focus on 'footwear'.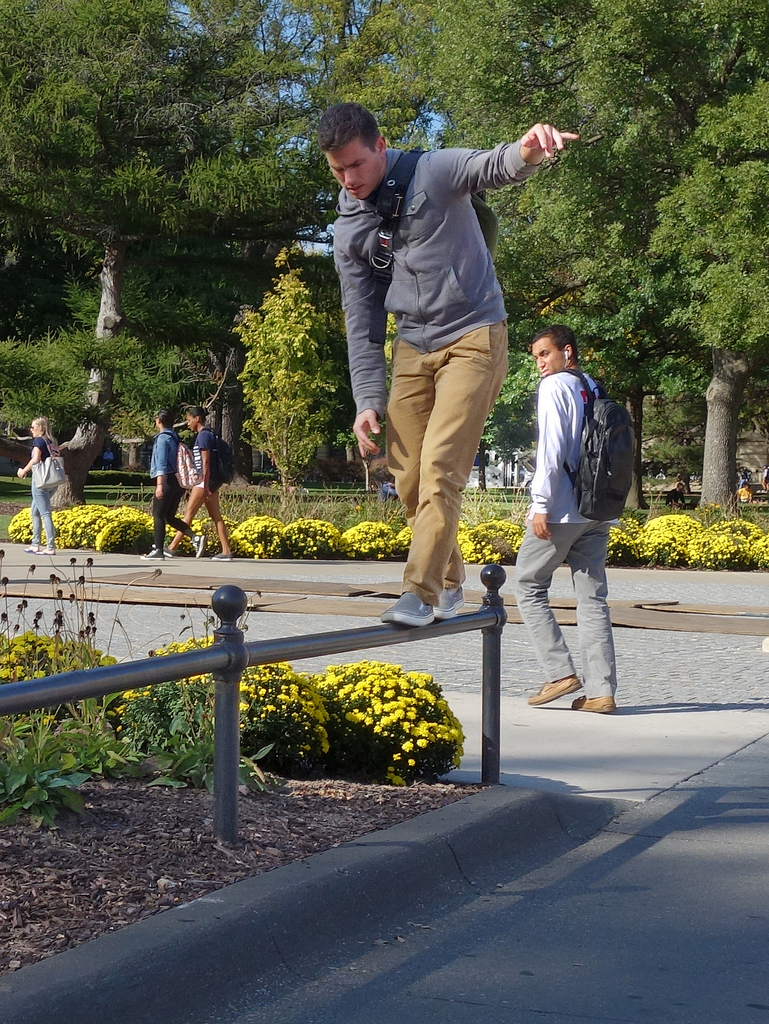
Focused at {"left": 426, "top": 572, "right": 464, "bottom": 619}.
